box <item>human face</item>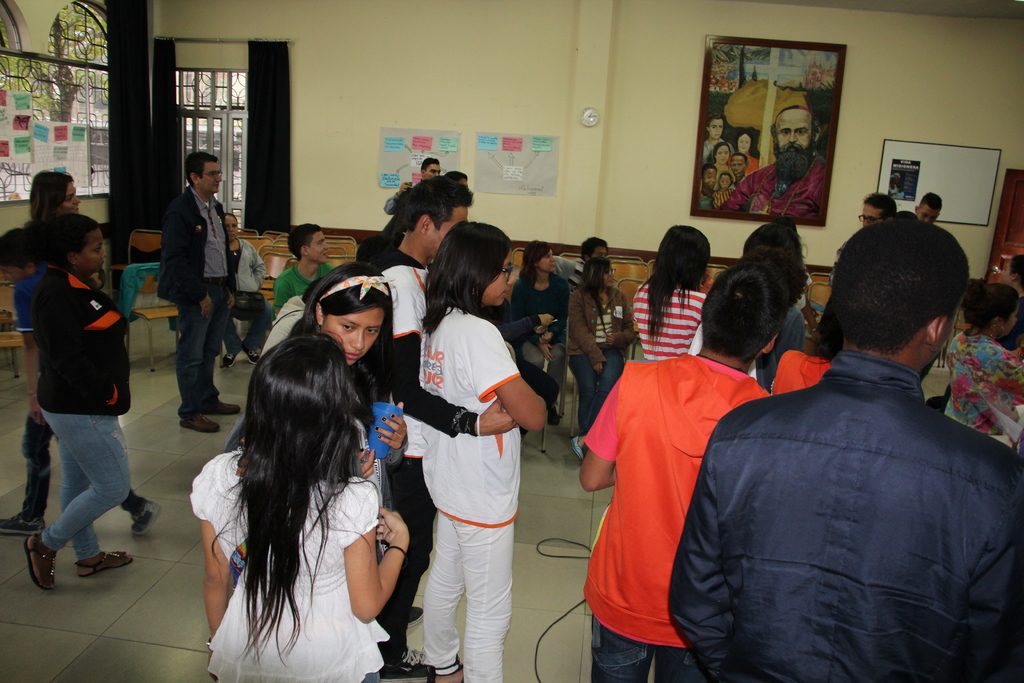
(left=307, top=231, right=331, bottom=261)
